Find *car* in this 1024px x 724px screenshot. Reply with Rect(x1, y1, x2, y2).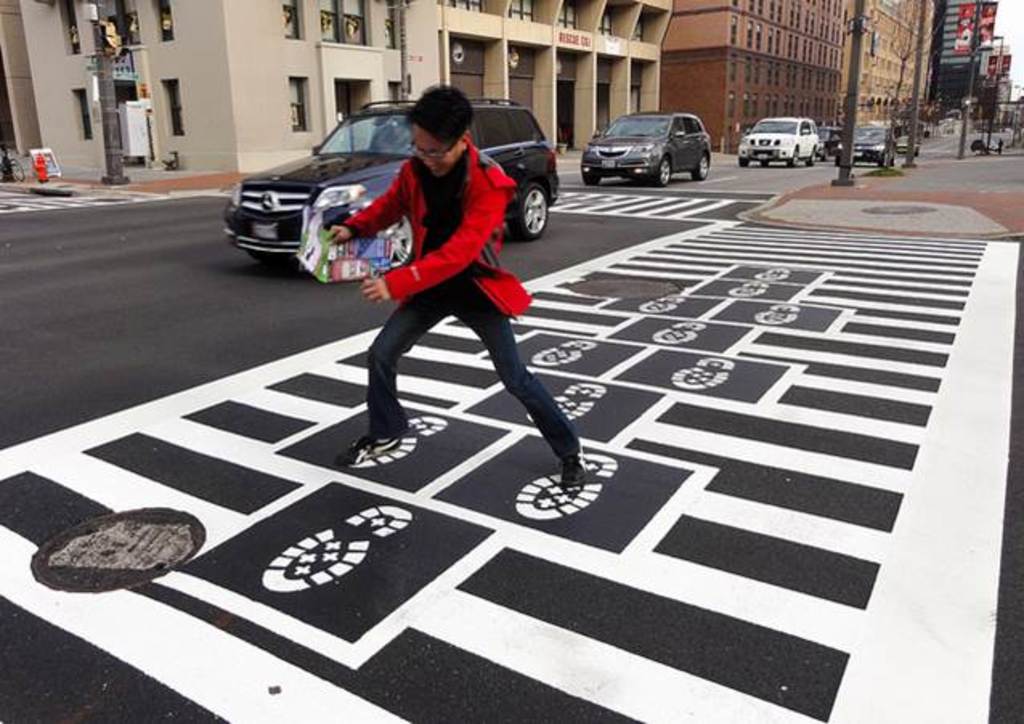
Rect(221, 92, 560, 276).
